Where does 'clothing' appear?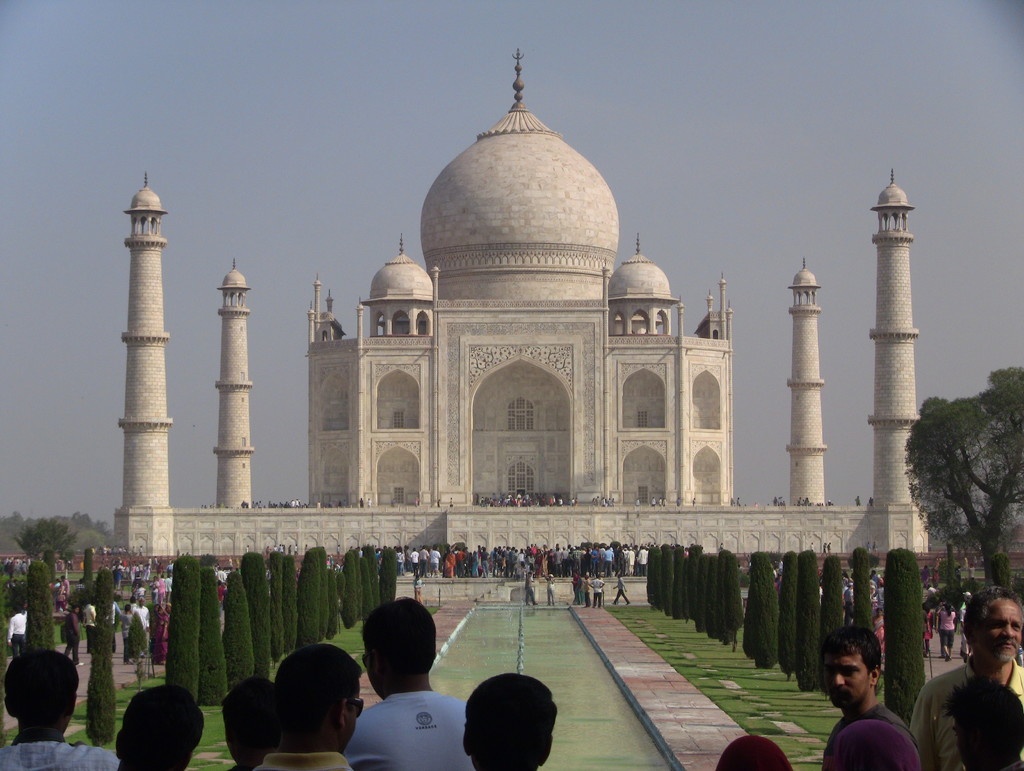
Appears at 420:552:426:578.
